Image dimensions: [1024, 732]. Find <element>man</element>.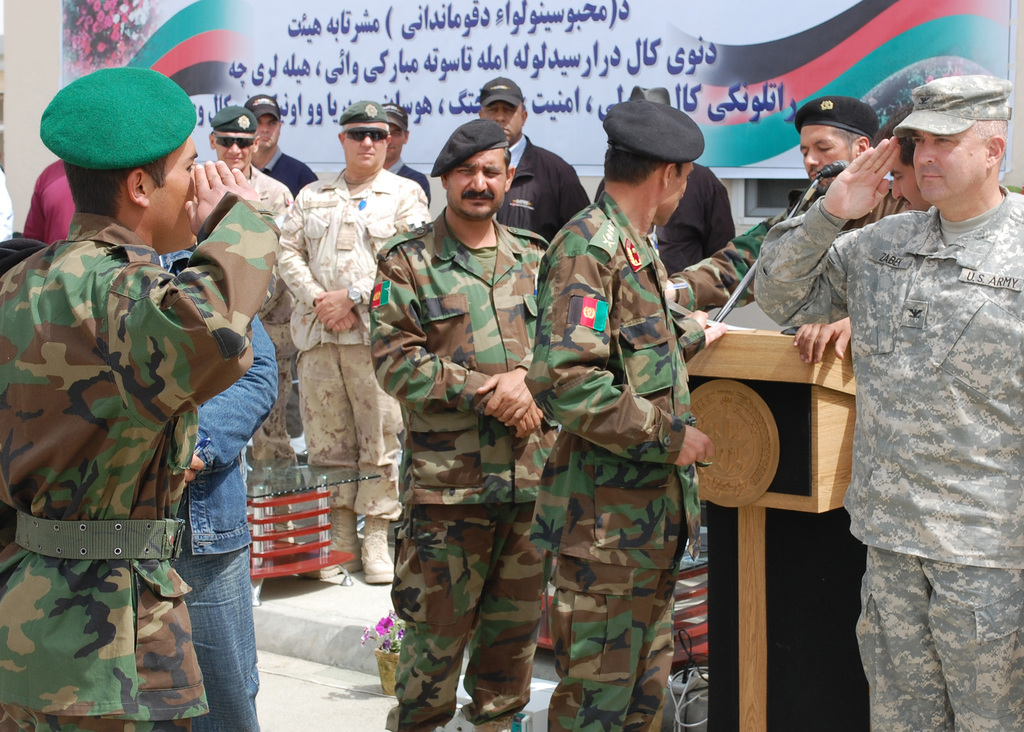
367, 118, 567, 731.
